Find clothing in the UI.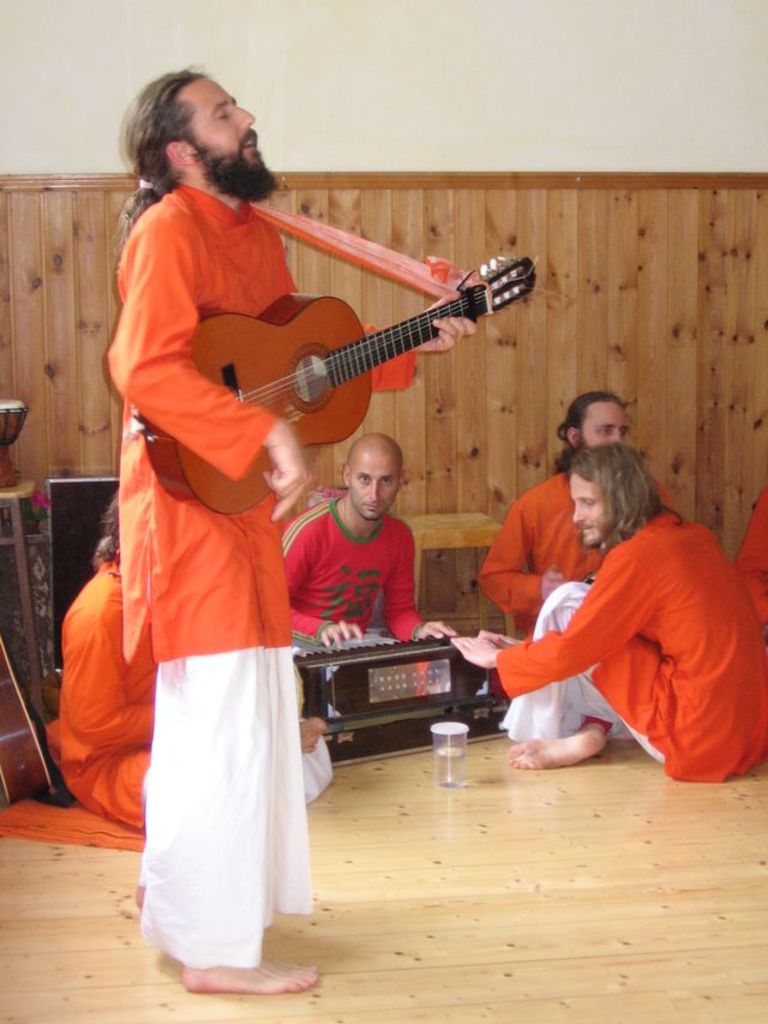
UI element at bbox(274, 485, 436, 669).
